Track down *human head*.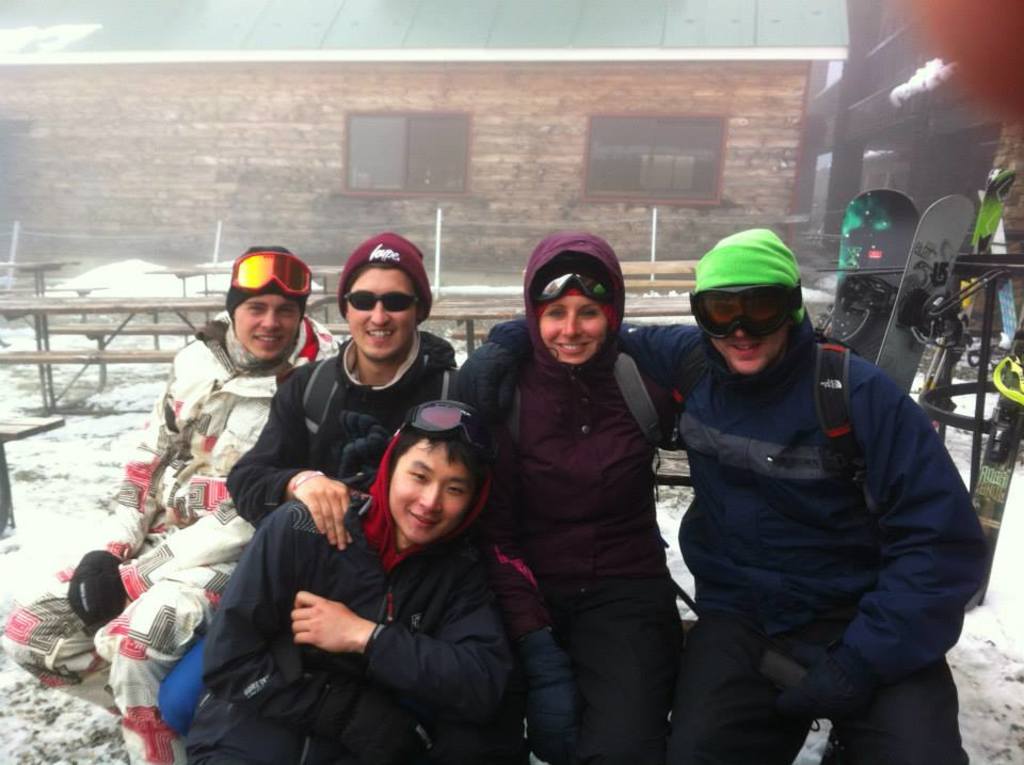
Tracked to BBox(217, 244, 317, 360).
